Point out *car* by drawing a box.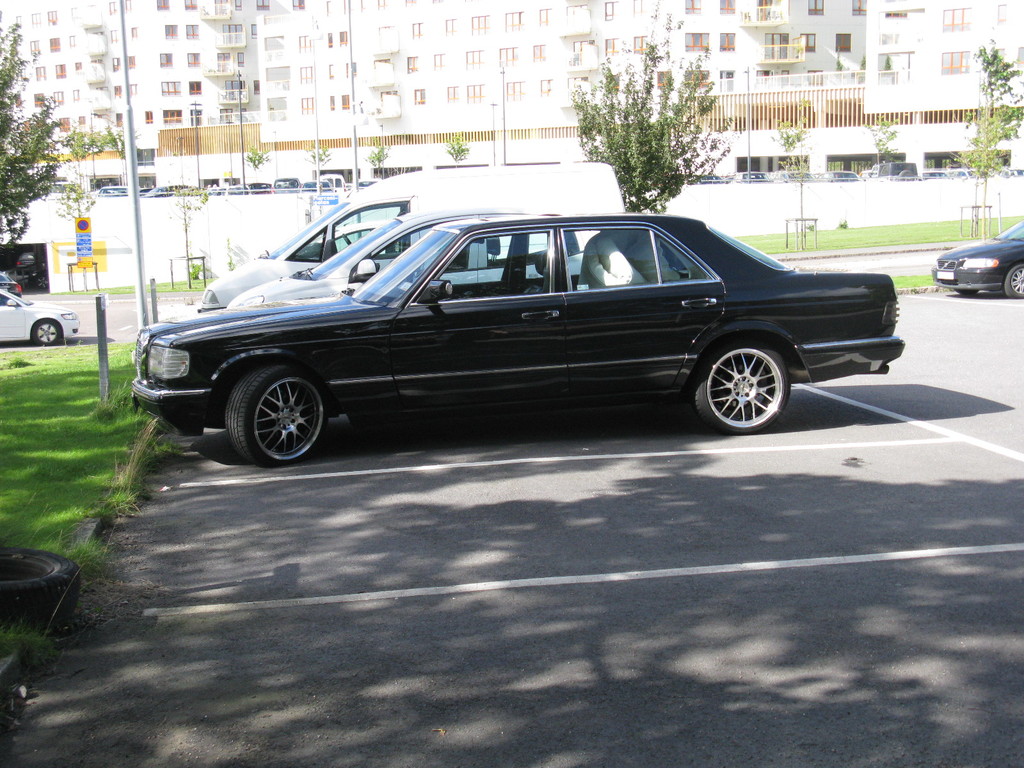
[left=227, top=209, right=620, bottom=308].
